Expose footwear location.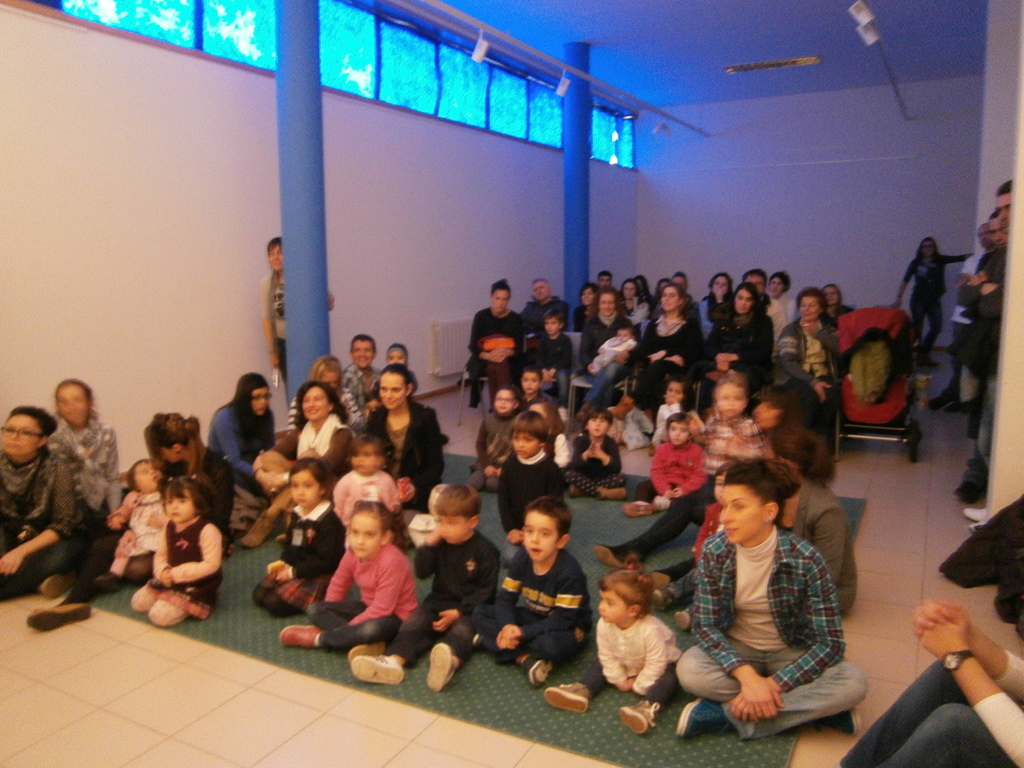
Exposed at region(442, 432, 447, 442).
